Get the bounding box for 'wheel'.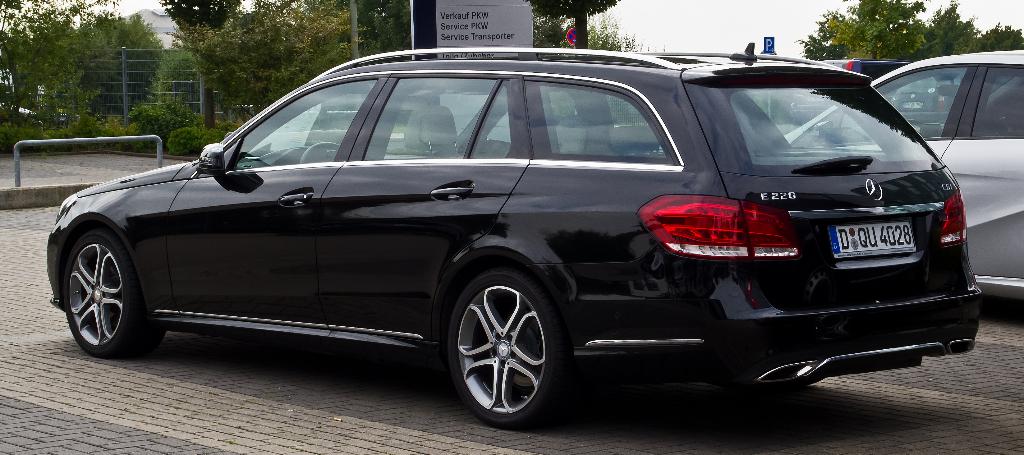
x1=299, y1=142, x2=342, y2=163.
